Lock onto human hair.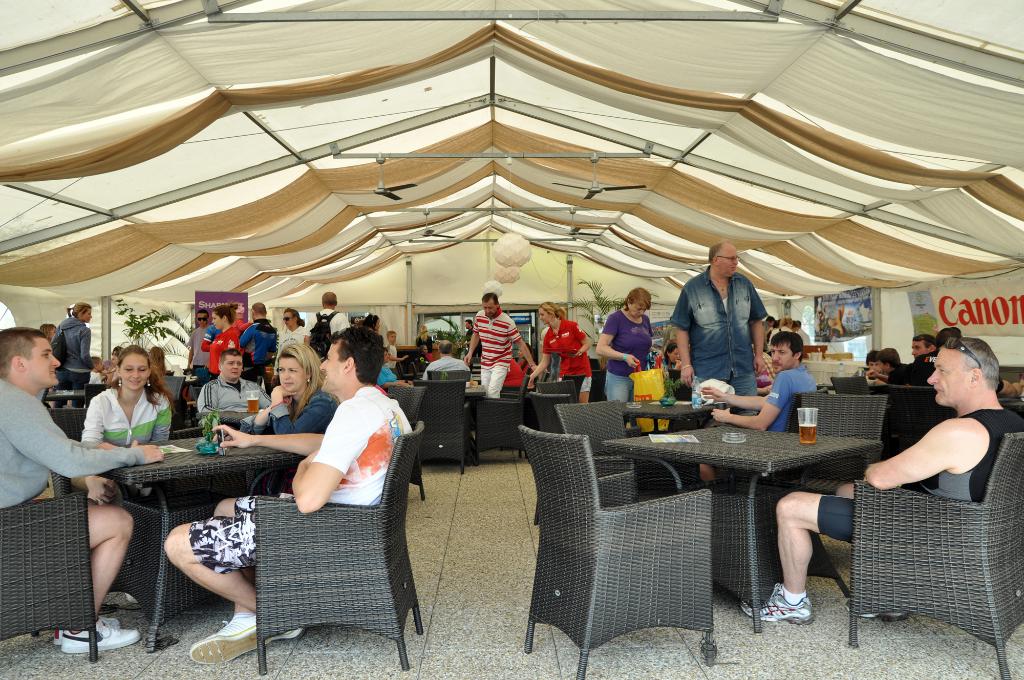
Locked: 67:301:92:323.
